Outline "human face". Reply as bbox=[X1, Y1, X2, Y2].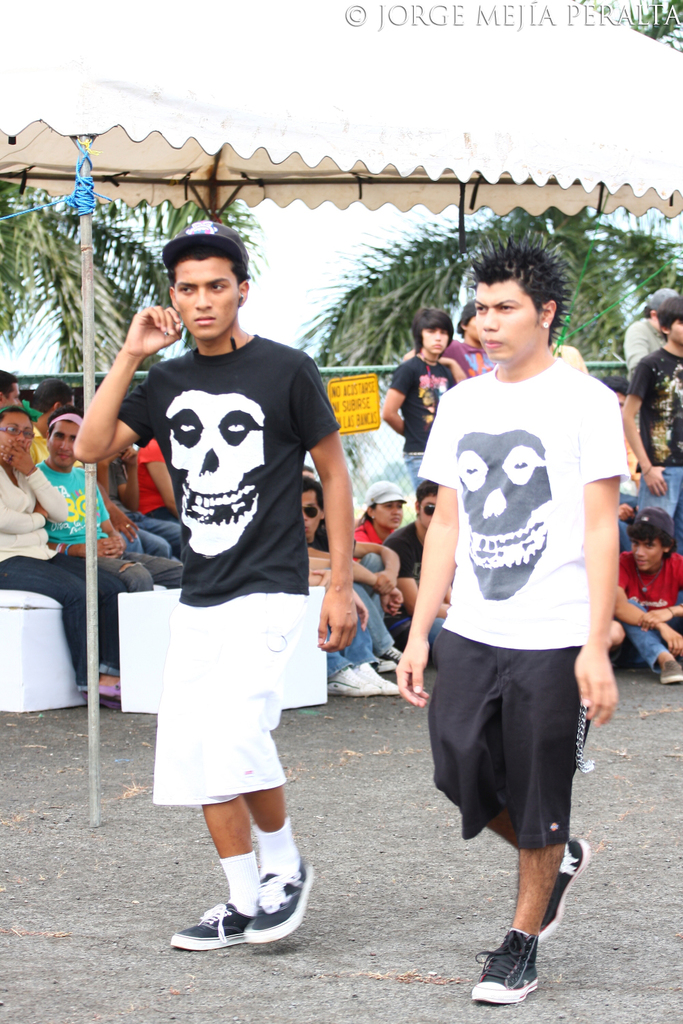
bbox=[672, 319, 682, 347].
